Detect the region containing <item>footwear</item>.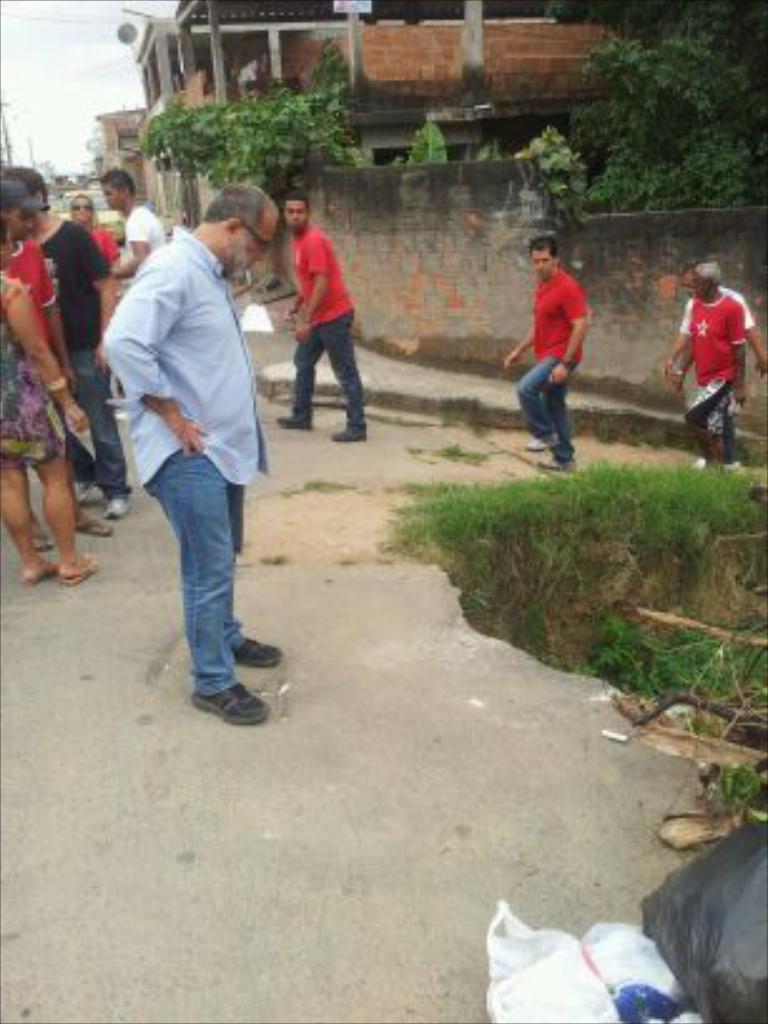
(78, 482, 110, 509).
